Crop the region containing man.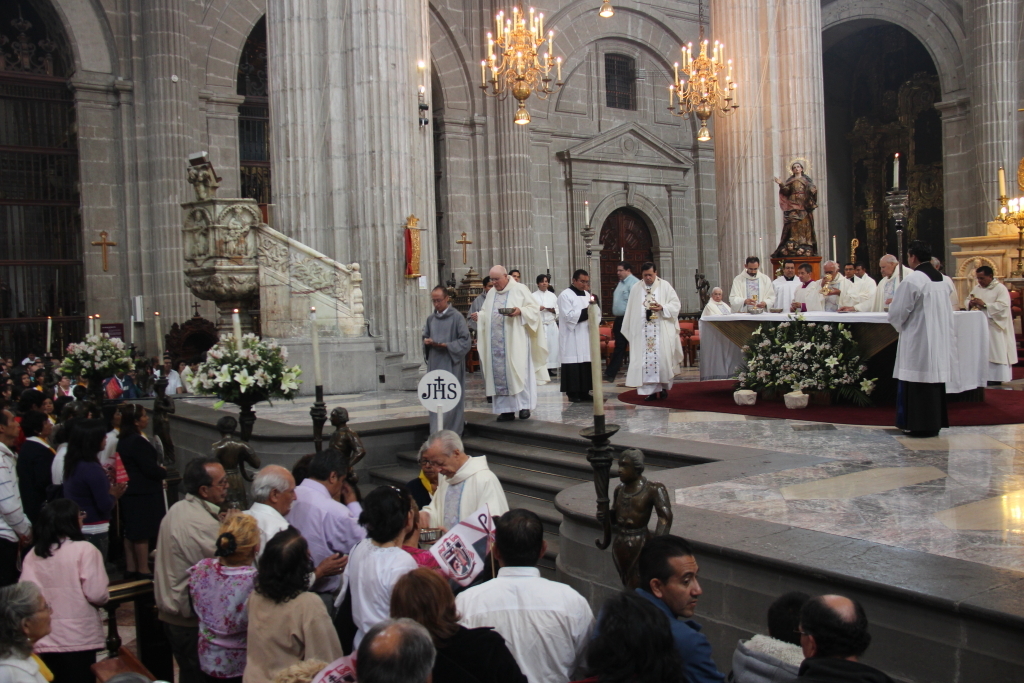
Crop region: box(538, 274, 564, 376).
